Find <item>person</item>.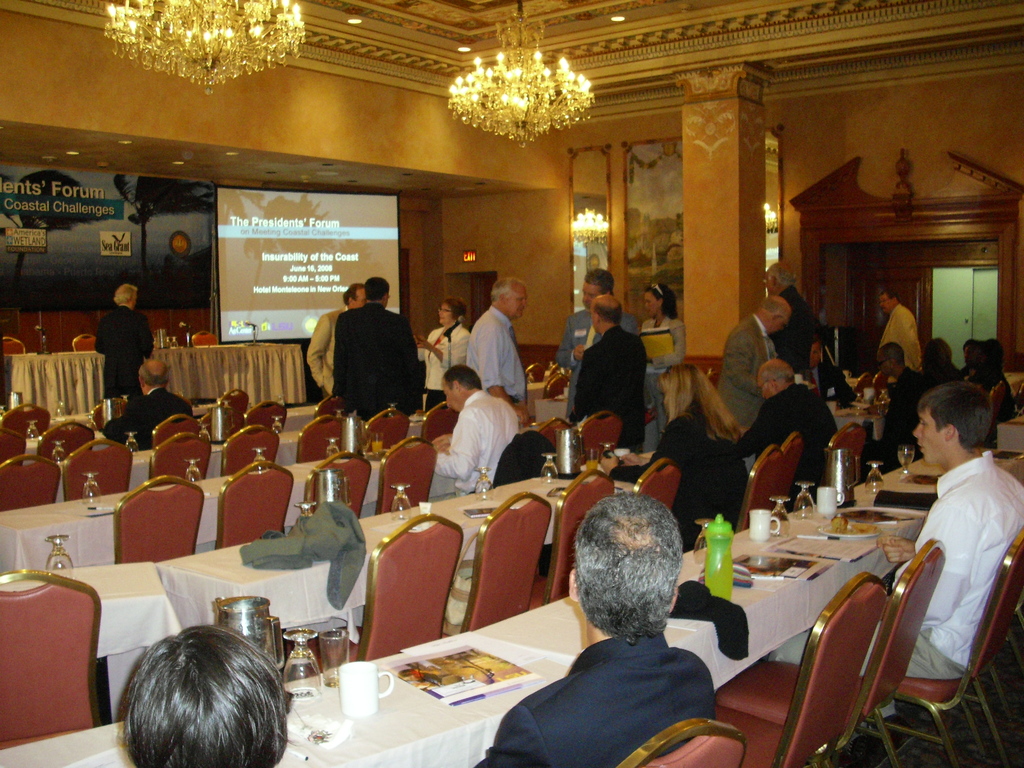
pyautogui.locateOnScreen(321, 273, 416, 420).
